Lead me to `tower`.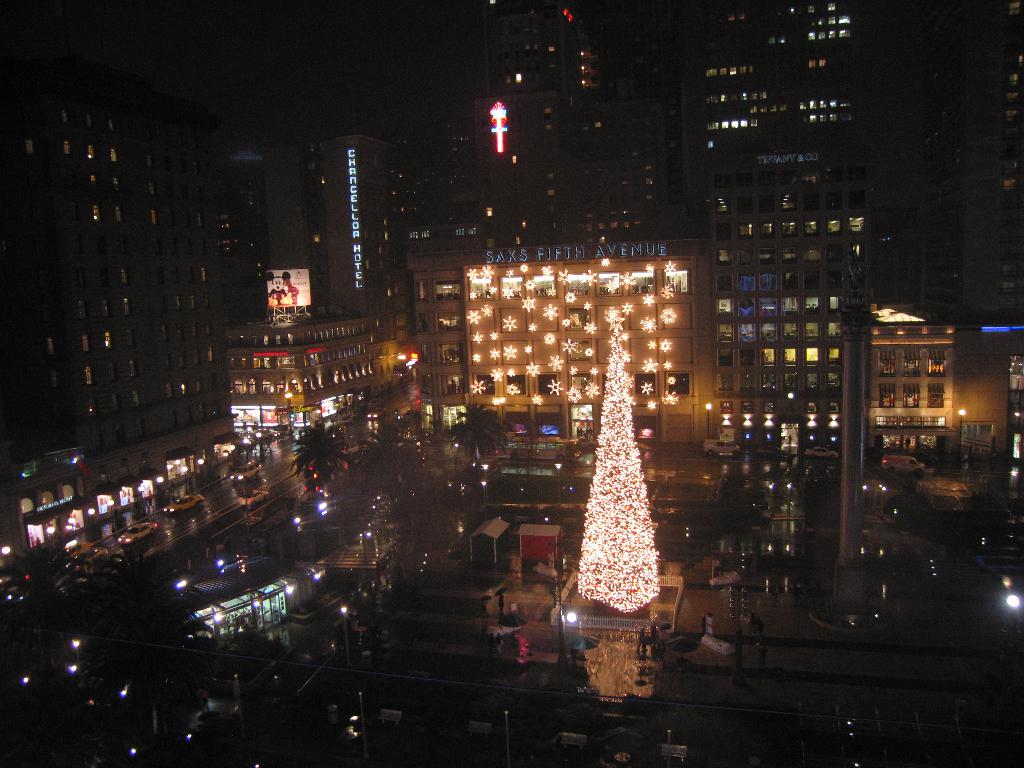
Lead to {"x1": 706, "y1": 145, "x2": 871, "y2": 452}.
